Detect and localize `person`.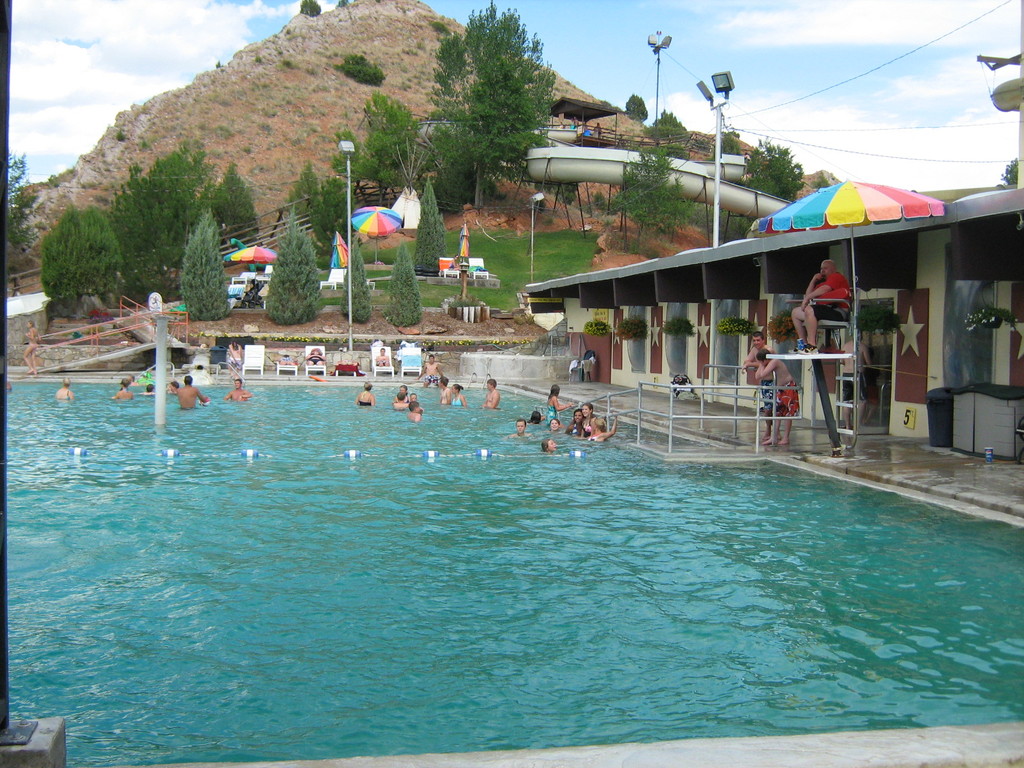
Localized at left=531, top=410, right=543, bottom=425.
